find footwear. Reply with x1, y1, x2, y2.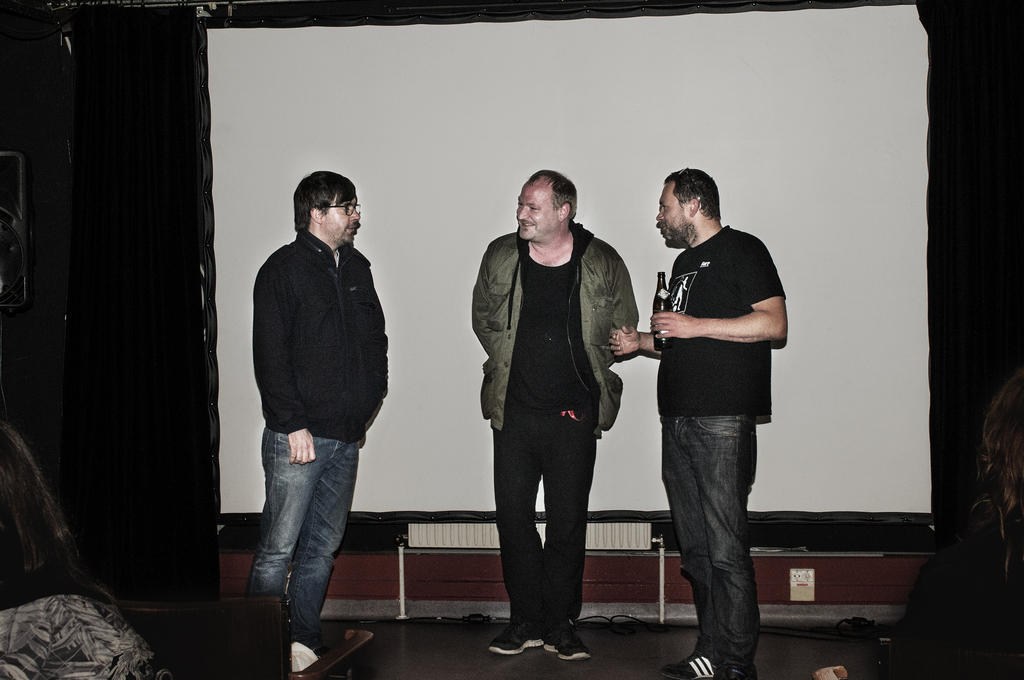
540, 620, 588, 658.
